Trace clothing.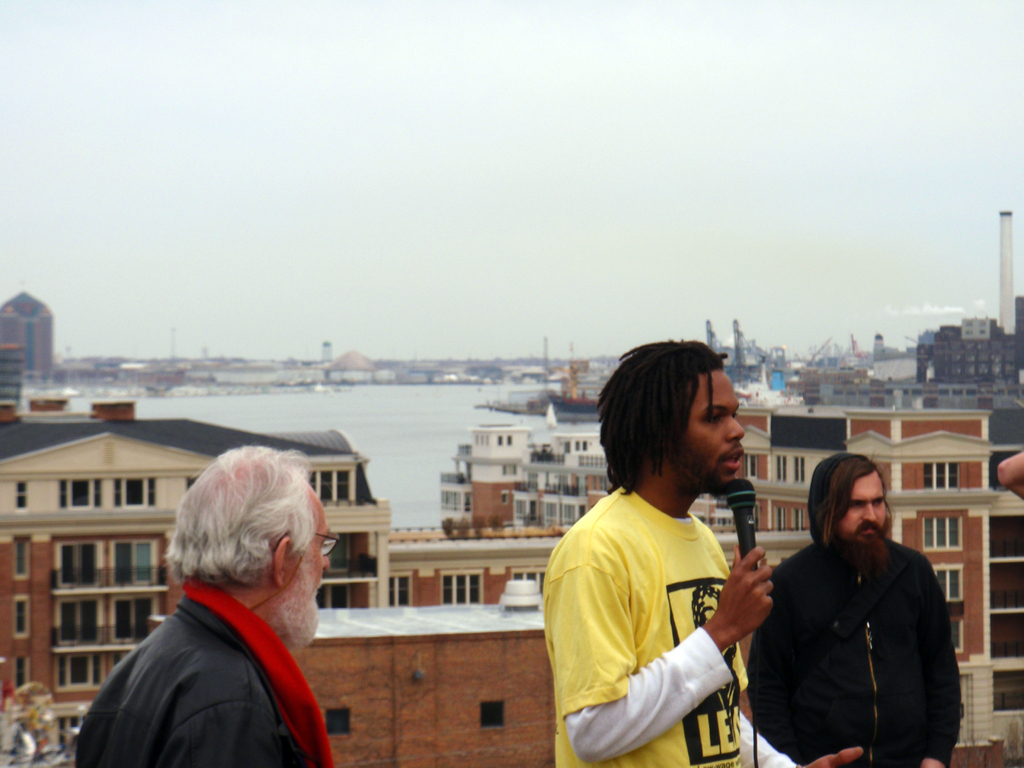
Traced to bbox(547, 452, 781, 748).
